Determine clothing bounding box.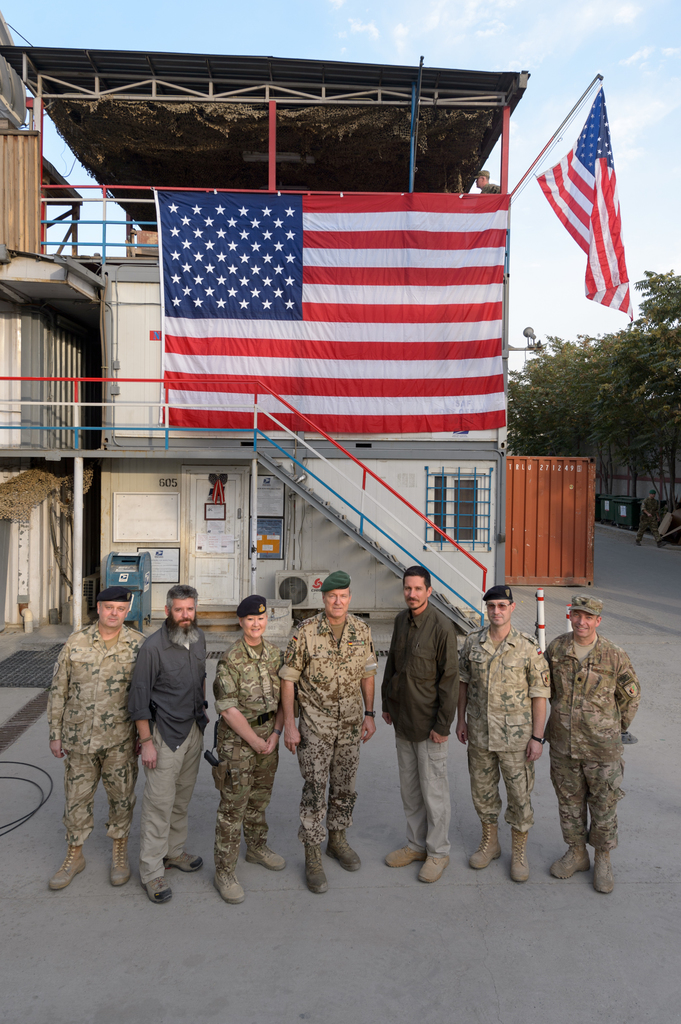
Determined: 123:626:214:750.
